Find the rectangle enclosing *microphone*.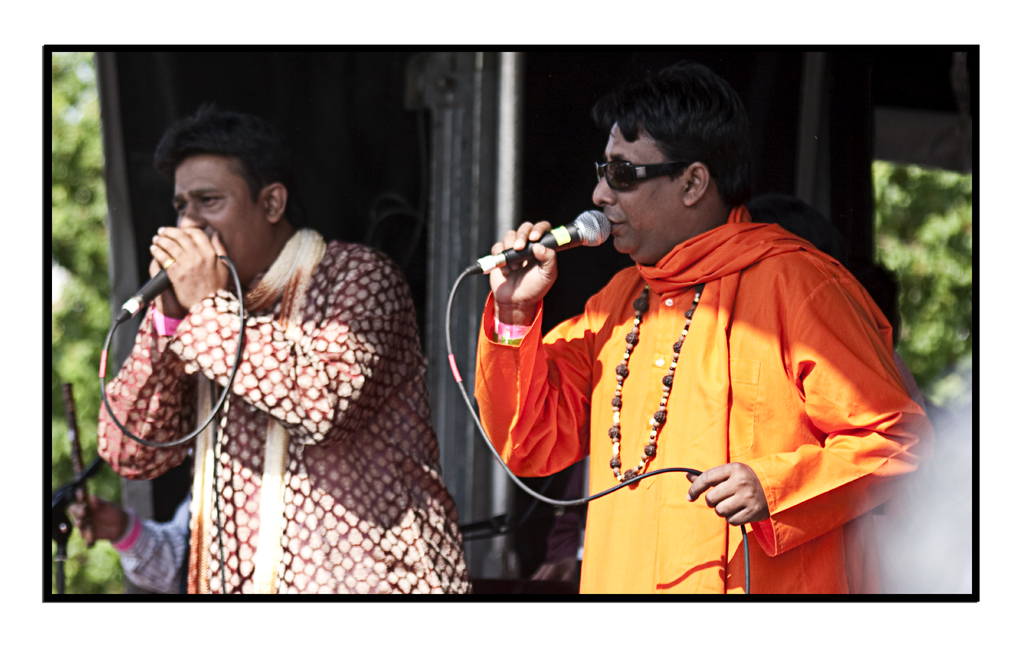
rect(119, 270, 175, 322).
